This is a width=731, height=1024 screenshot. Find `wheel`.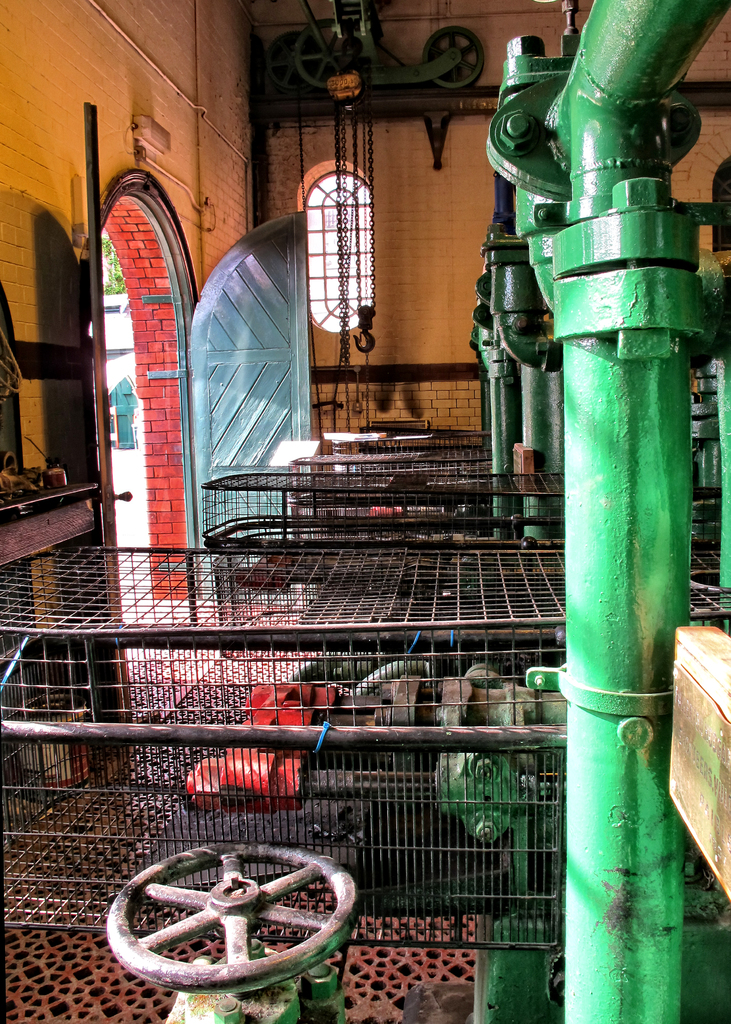
Bounding box: <bbox>108, 842, 360, 995</bbox>.
